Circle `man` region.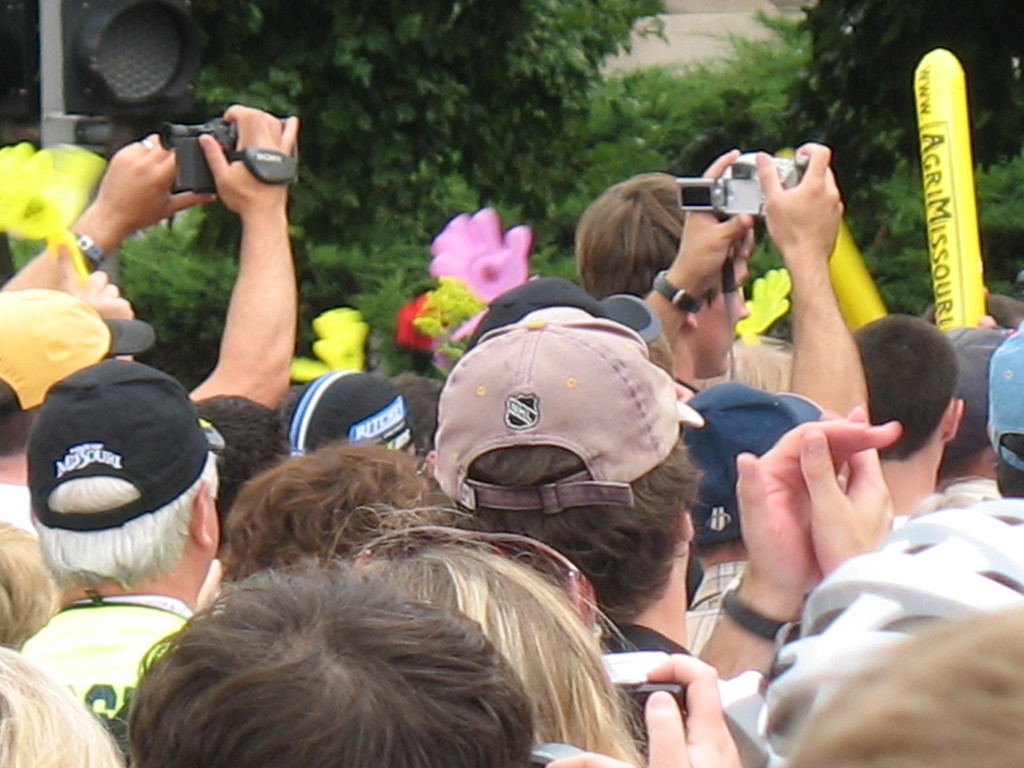
Region: [x1=461, y1=145, x2=868, y2=560].
